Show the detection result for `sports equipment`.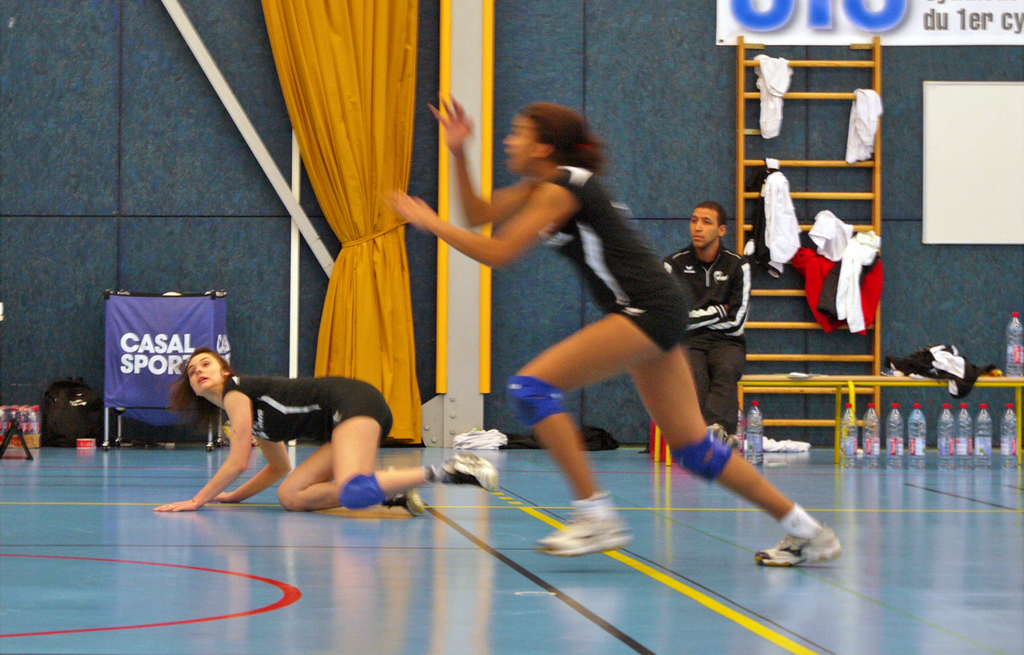
753:520:846:564.
